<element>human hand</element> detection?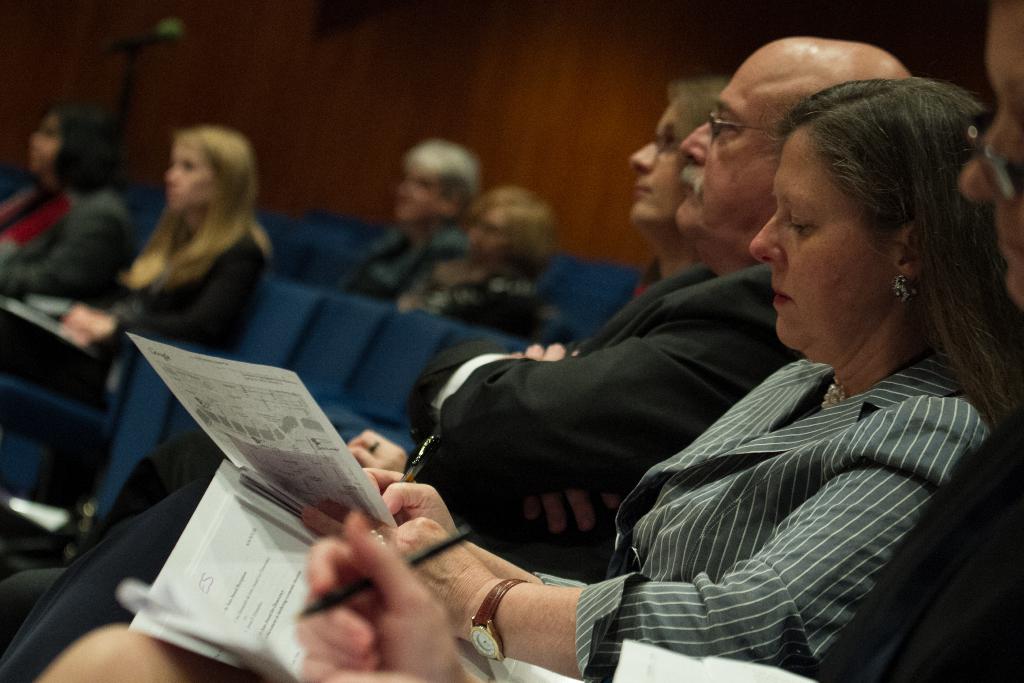
303/508/495/630
